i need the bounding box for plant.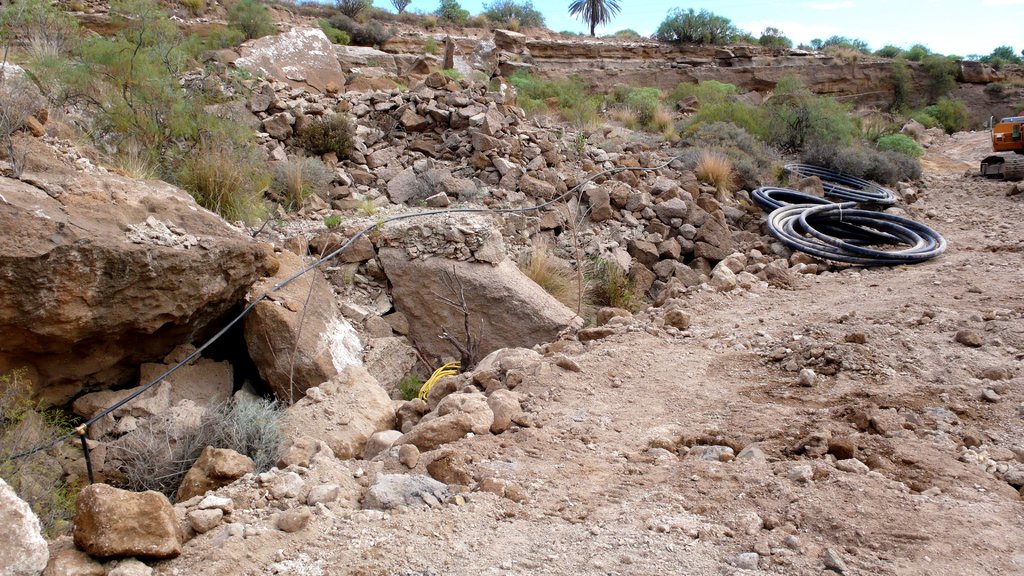
Here it is: (520, 189, 650, 329).
